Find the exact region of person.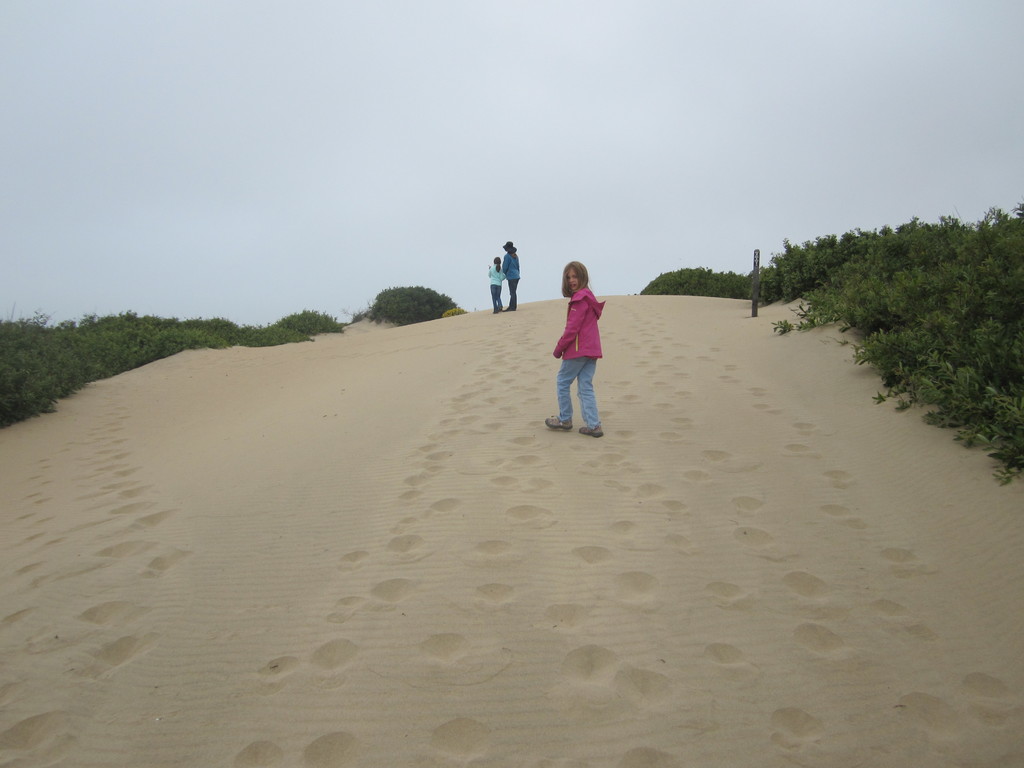
Exact region: [498,240,522,312].
